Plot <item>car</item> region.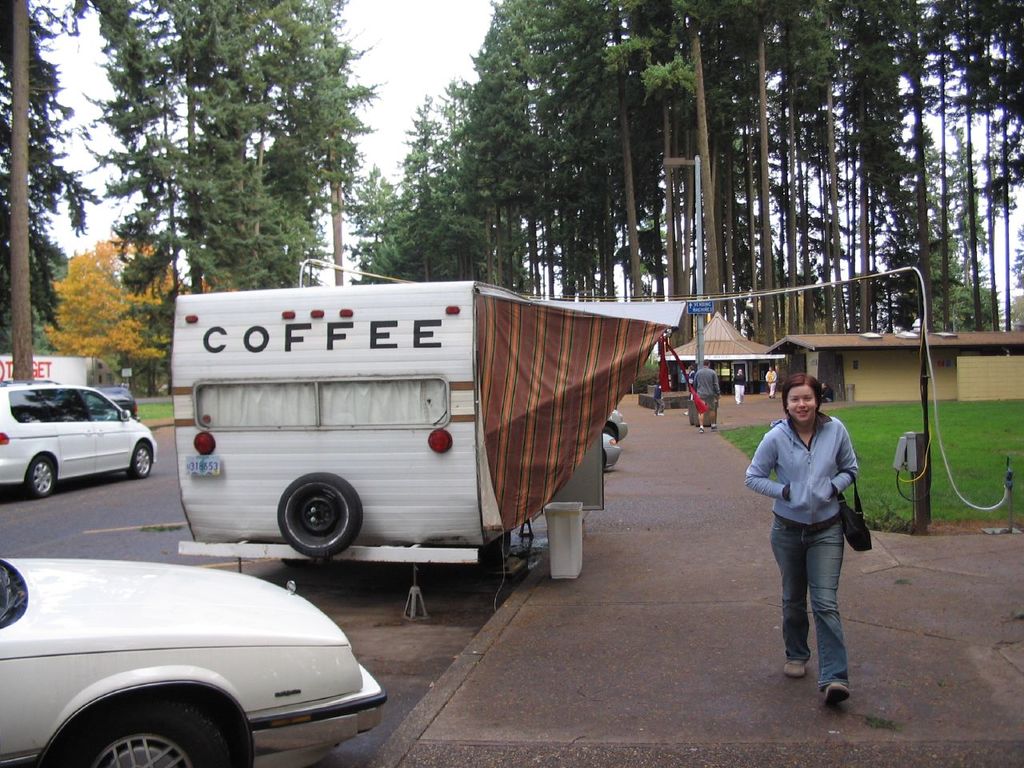
Plotted at x1=602 y1=406 x2=630 y2=444.
